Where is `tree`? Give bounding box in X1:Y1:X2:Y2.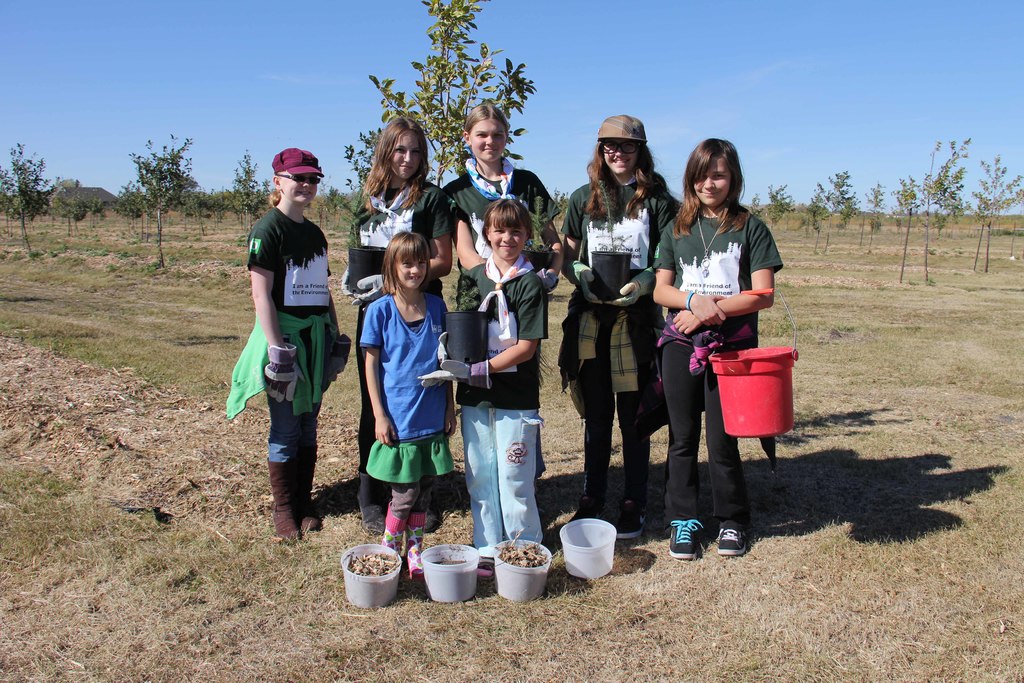
340:3:536:268.
